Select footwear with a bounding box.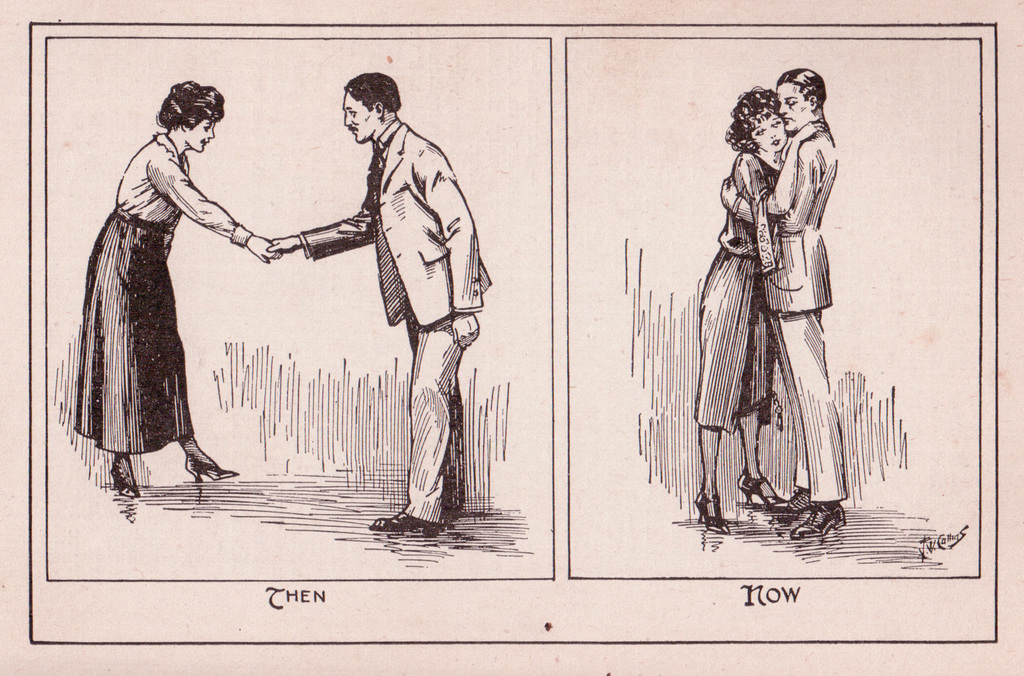
185:452:241:479.
